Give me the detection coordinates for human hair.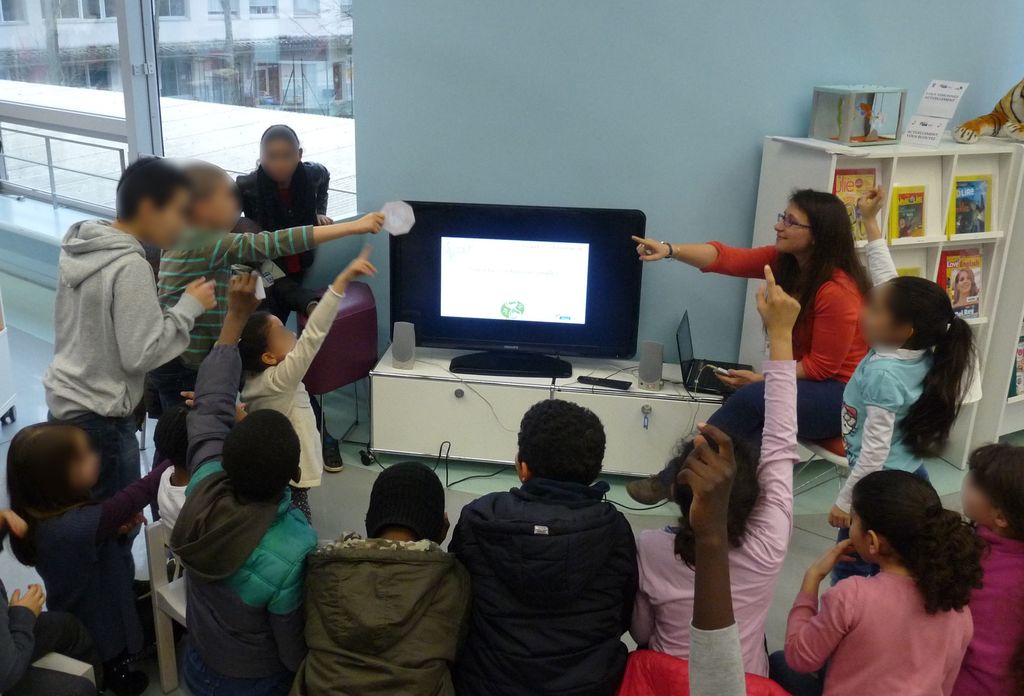
x1=4 y1=421 x2=90 y2=516.
